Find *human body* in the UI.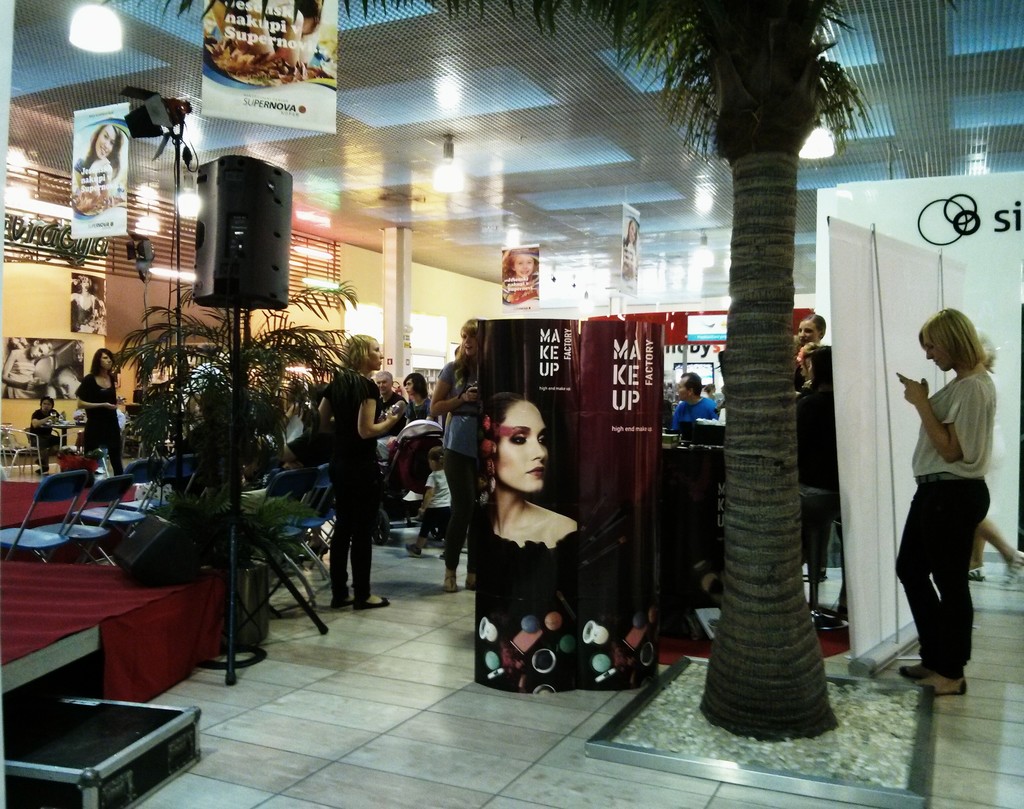
UI element at x1=424, y1=319, x2=483, y2=492.
